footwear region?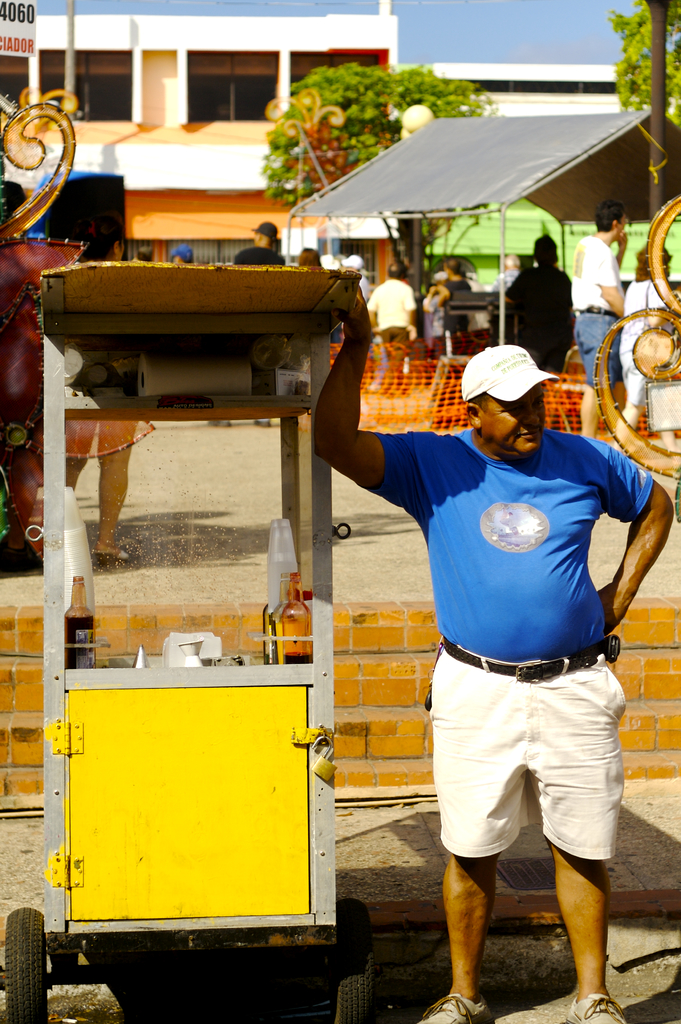
l=0, t=536, r=26, b=573
